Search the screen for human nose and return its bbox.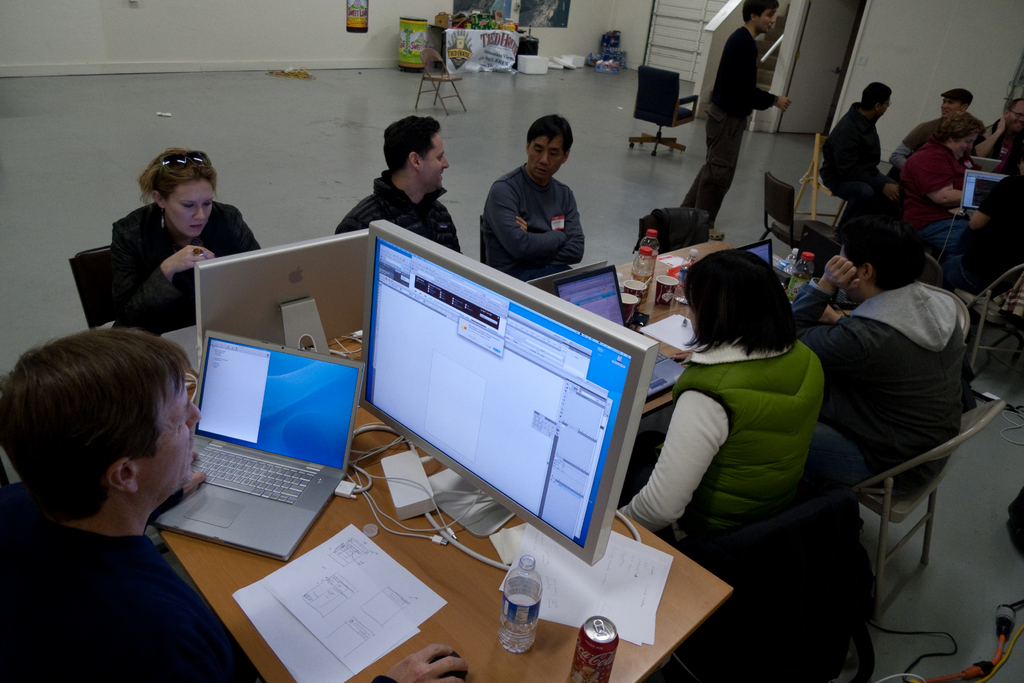
Found: 685, 310, 690, 318.
